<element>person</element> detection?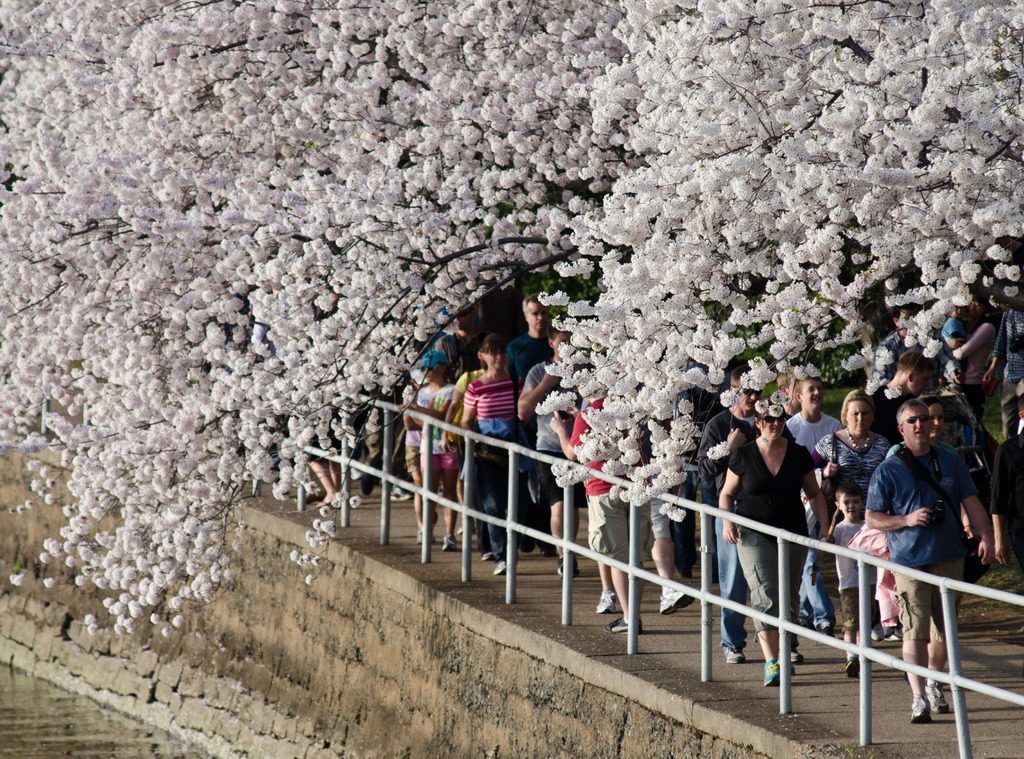
<bbox>870, 303, 943, 373</bbox>
